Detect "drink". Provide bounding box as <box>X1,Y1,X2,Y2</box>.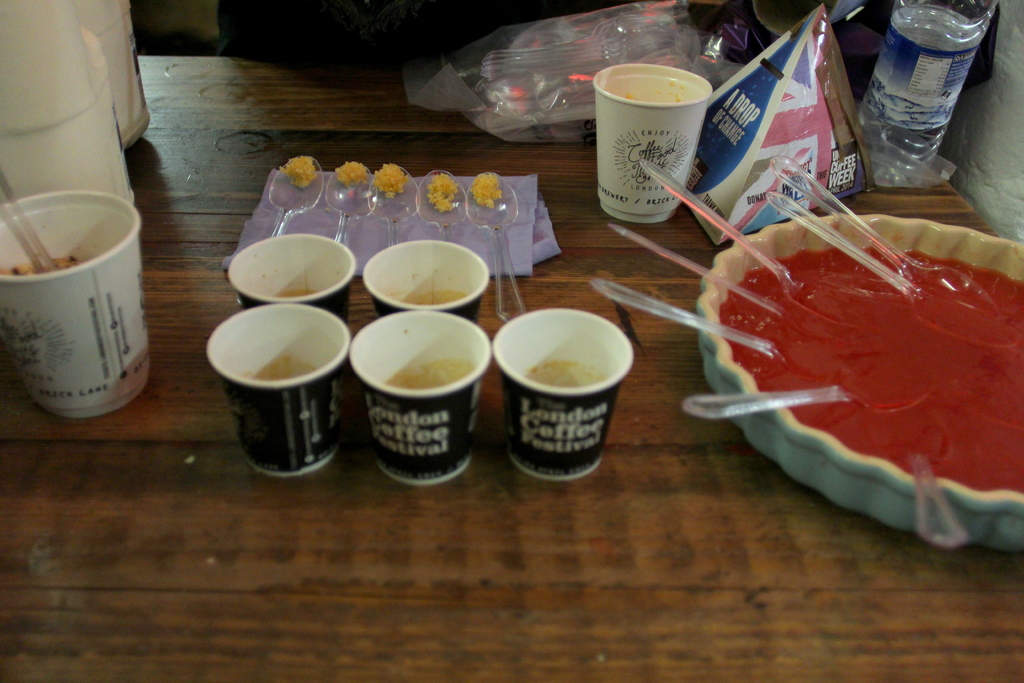
<box>268,283,309,296</box>.
